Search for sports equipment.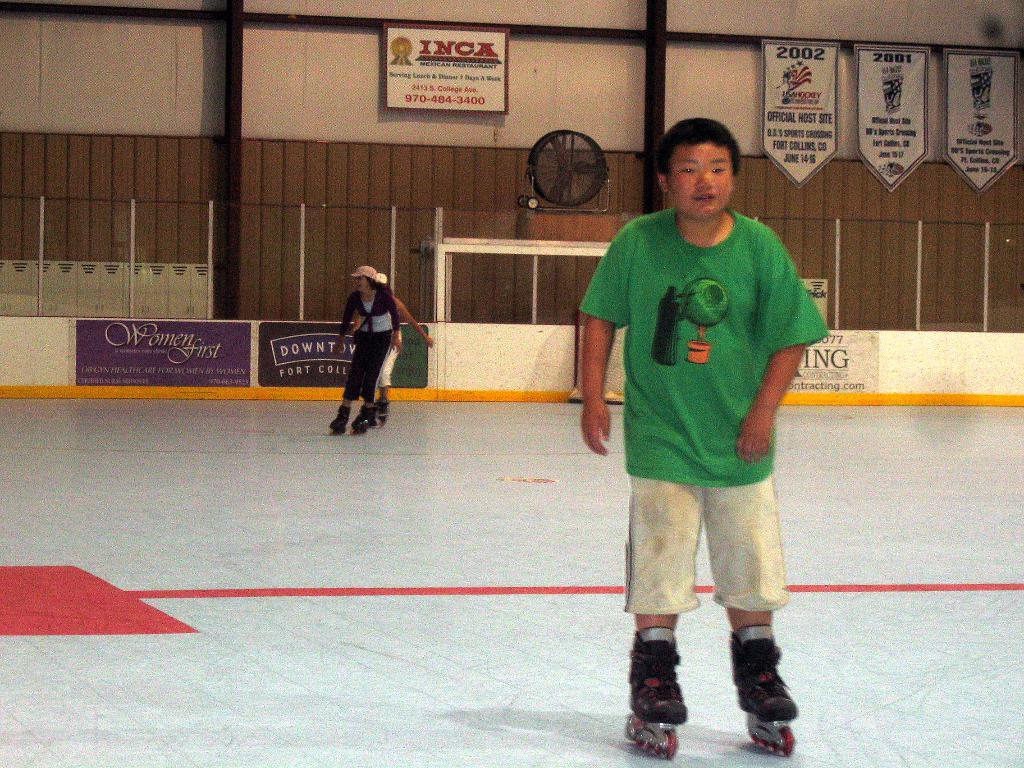
Found at BBox(348, 408, 372, 439).
